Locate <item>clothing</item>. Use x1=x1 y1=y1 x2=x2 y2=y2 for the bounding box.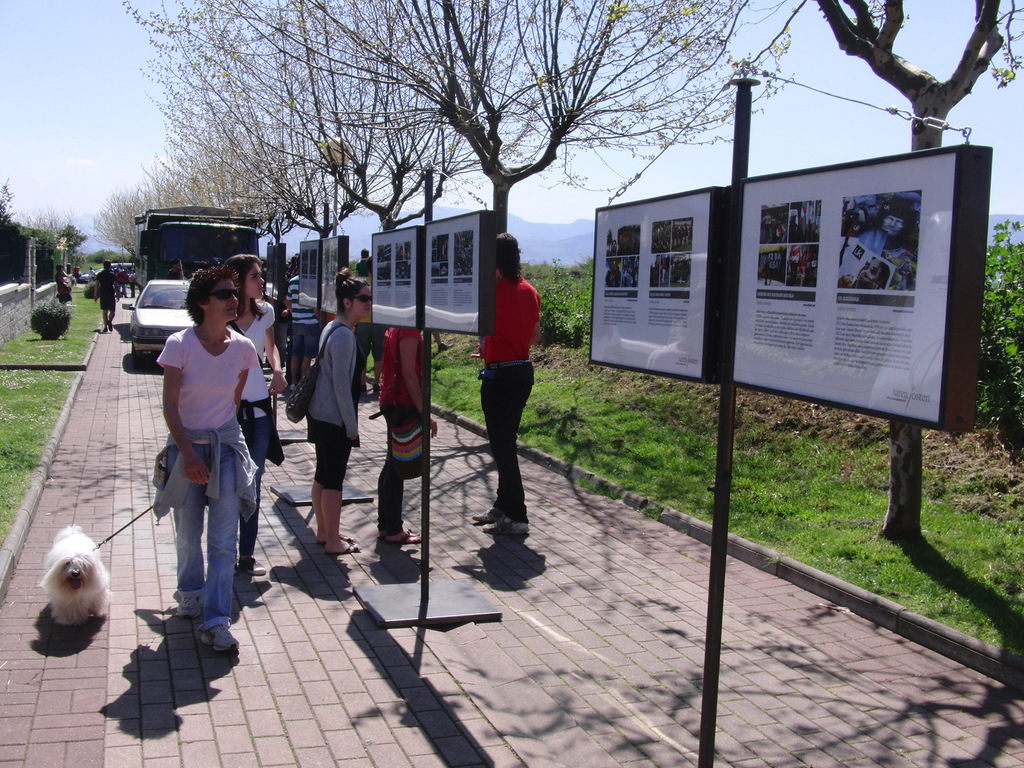
x1=305 y1=316 x2=355 y2=445.
